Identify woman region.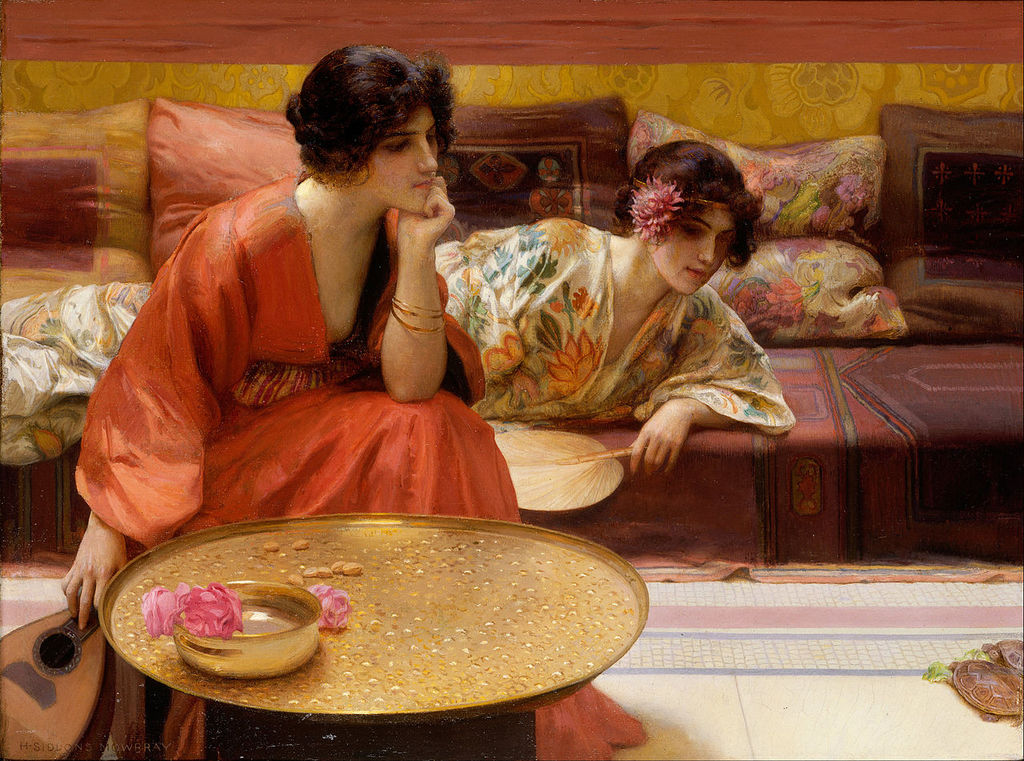
Region: [x1=0, y1=134, x2=798, y2=483].
